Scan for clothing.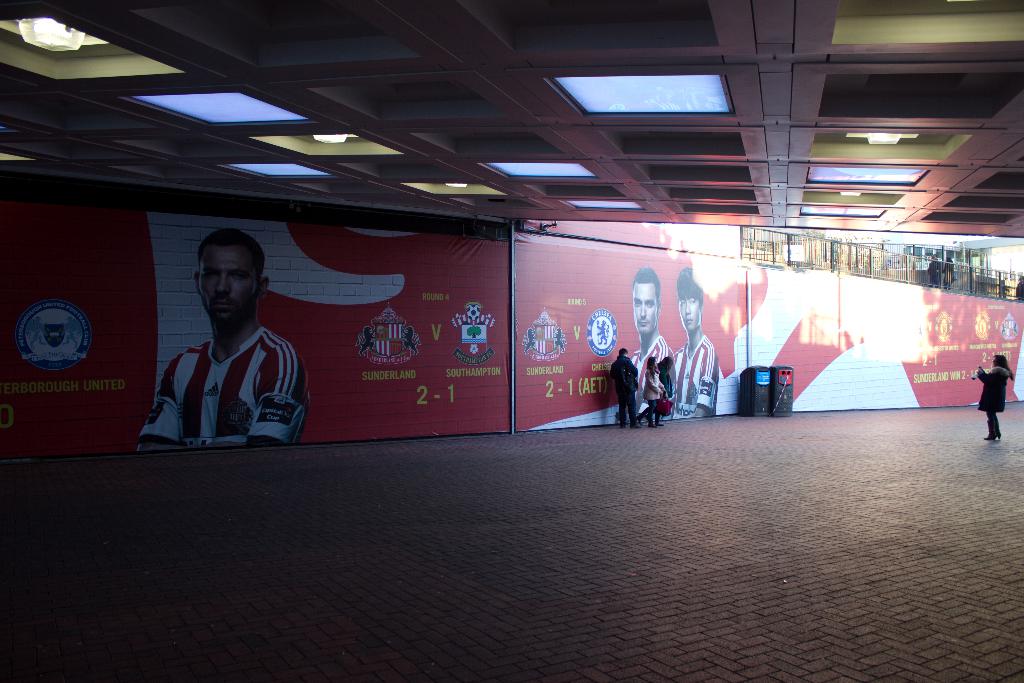
Scan result: (607, 357, 640, 425).
